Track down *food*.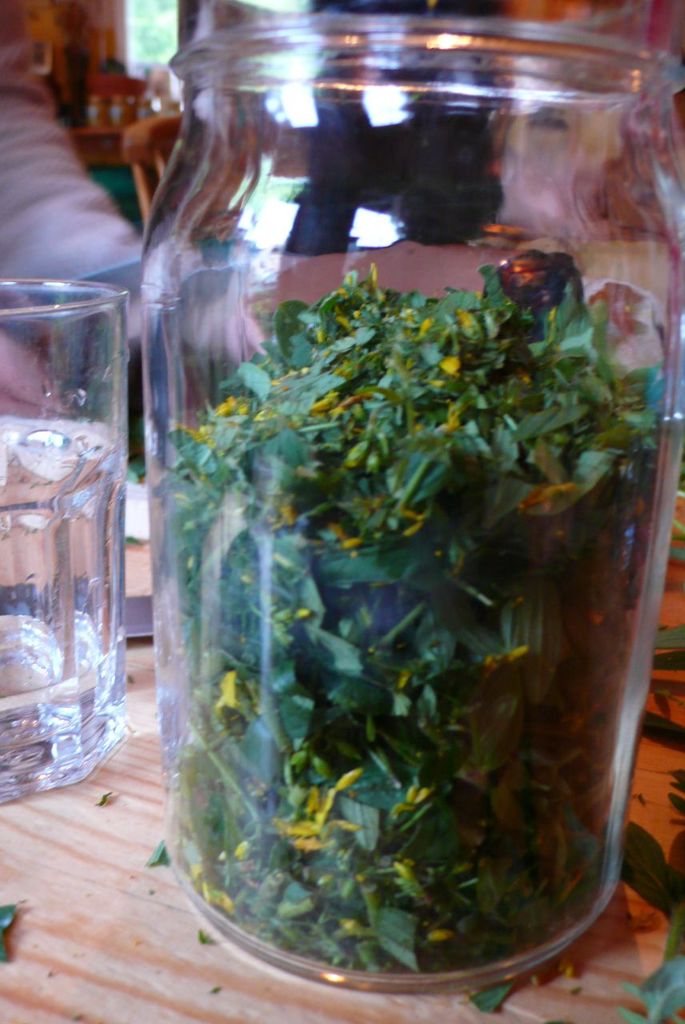
Tracked to locate(150, 218, 645, 990).
